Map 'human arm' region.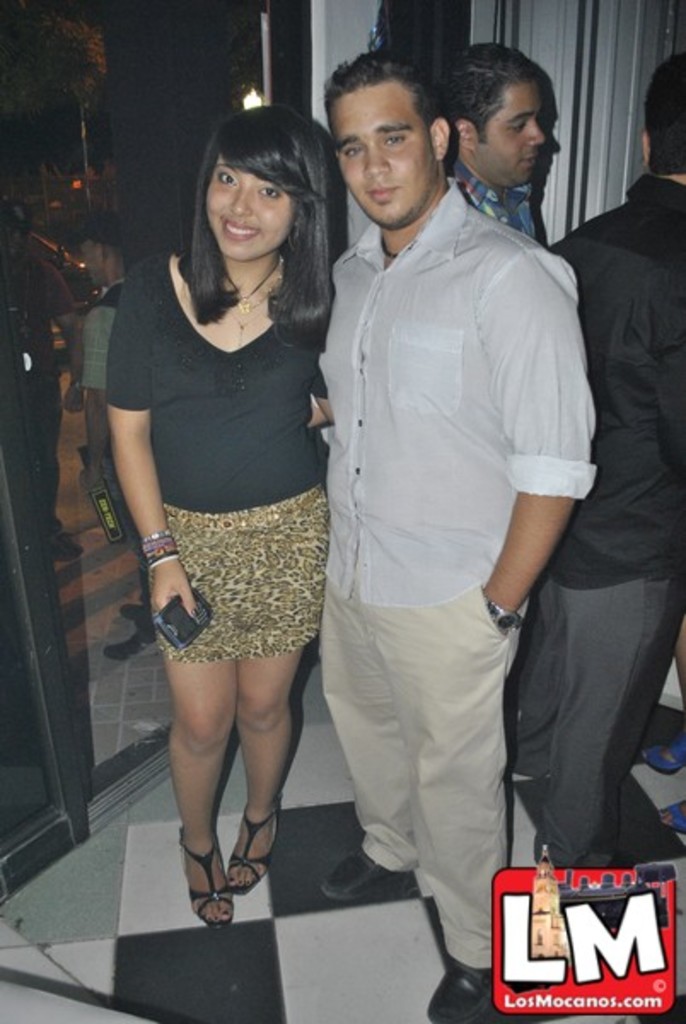
Mapped to x1=82 y1=314 x2=172 y2=597.
